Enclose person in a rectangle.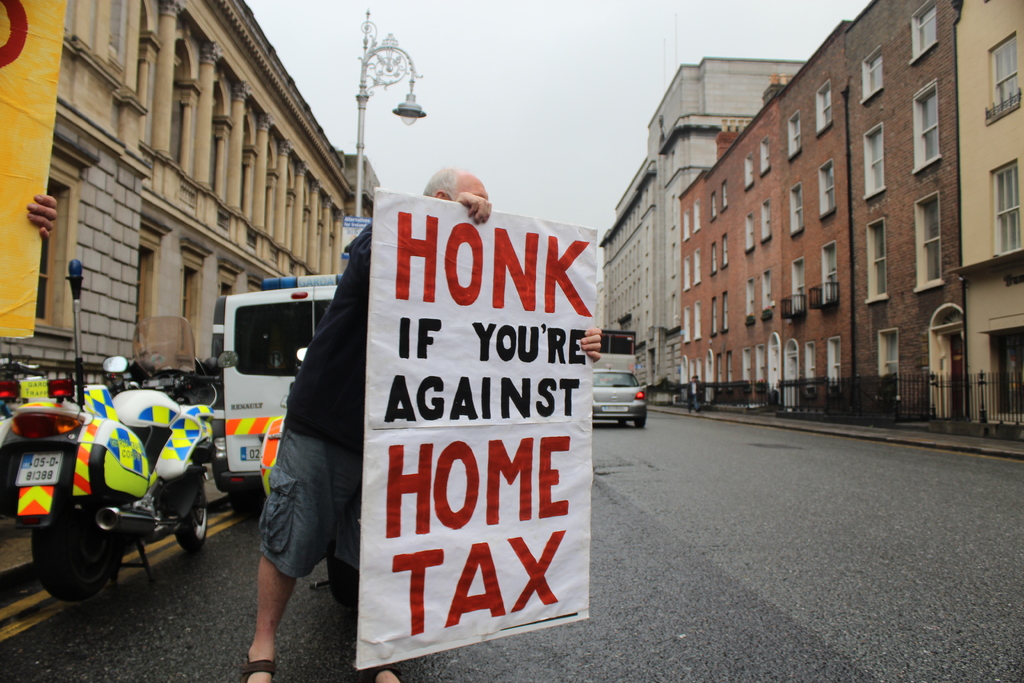
(238,169,603,682).
